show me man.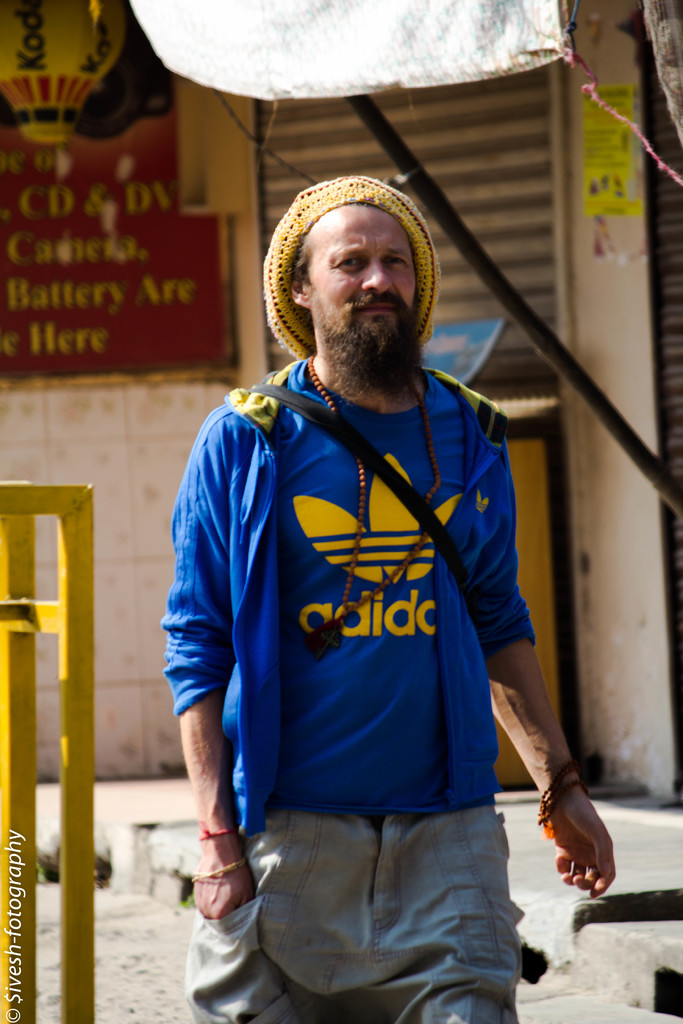
man is here: box(163, 172, 534, 1021).
